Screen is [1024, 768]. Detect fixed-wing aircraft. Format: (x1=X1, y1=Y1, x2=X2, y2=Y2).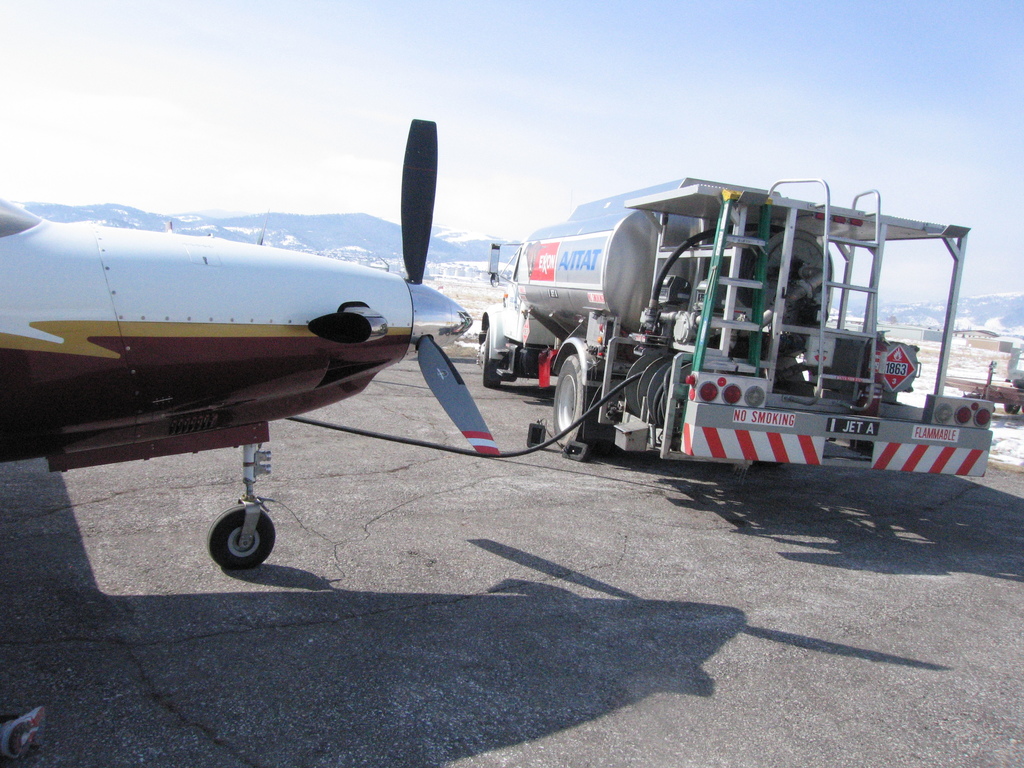
(x1=0, y1=114, x2=499, y2=570).
